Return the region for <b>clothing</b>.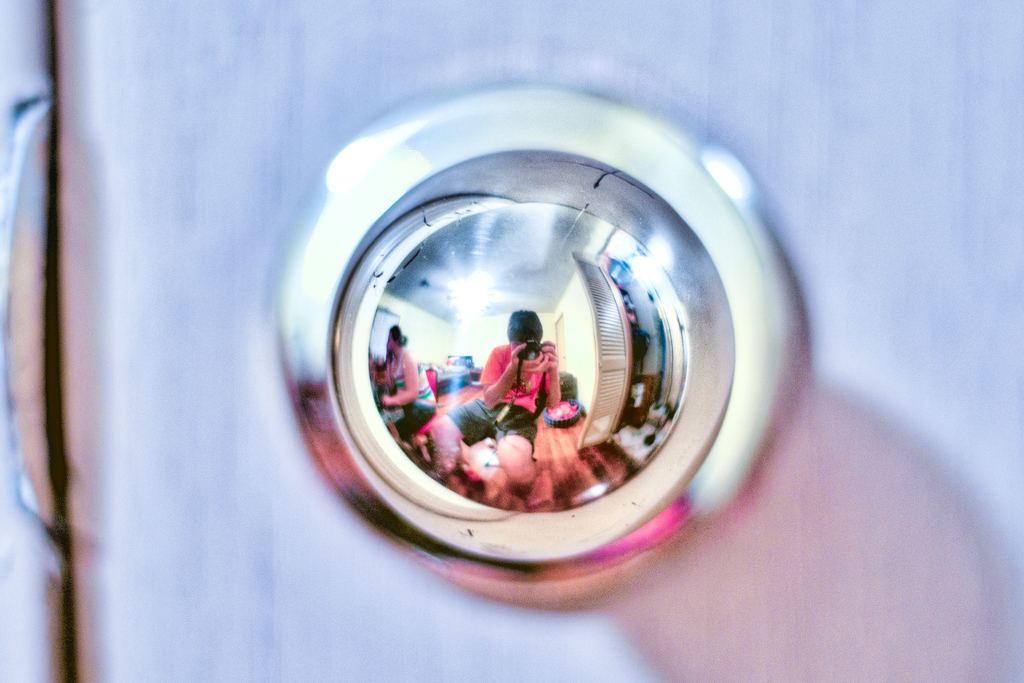
[left=390, top=360, right=440, bottom=443].
